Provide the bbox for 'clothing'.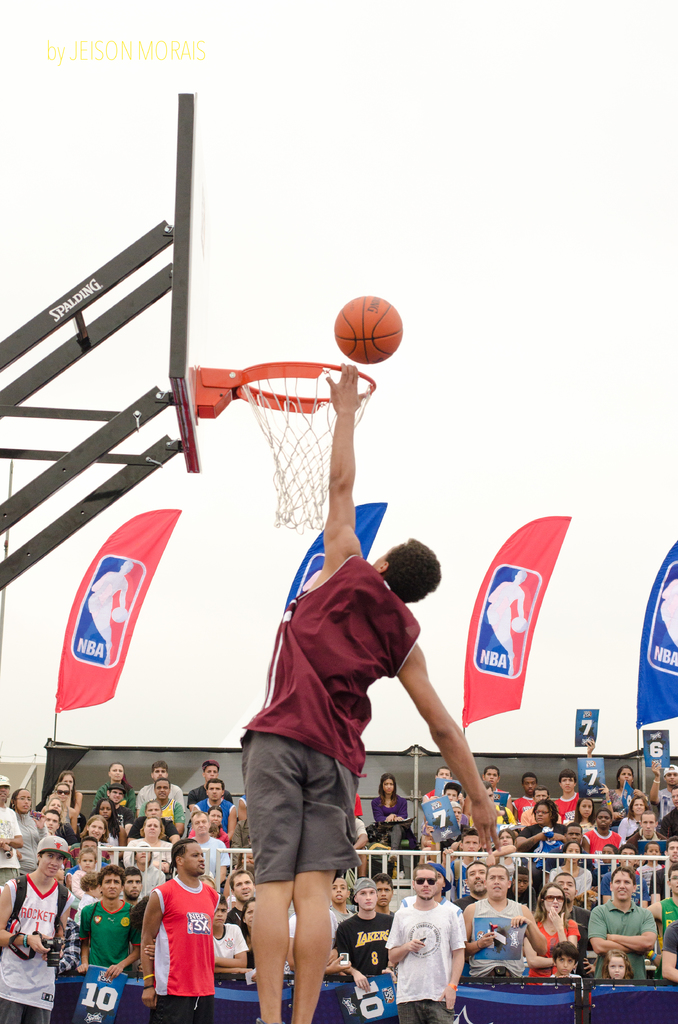
{"x1": 659, "y1": 895, "x2": 677, "y2": 924}.
